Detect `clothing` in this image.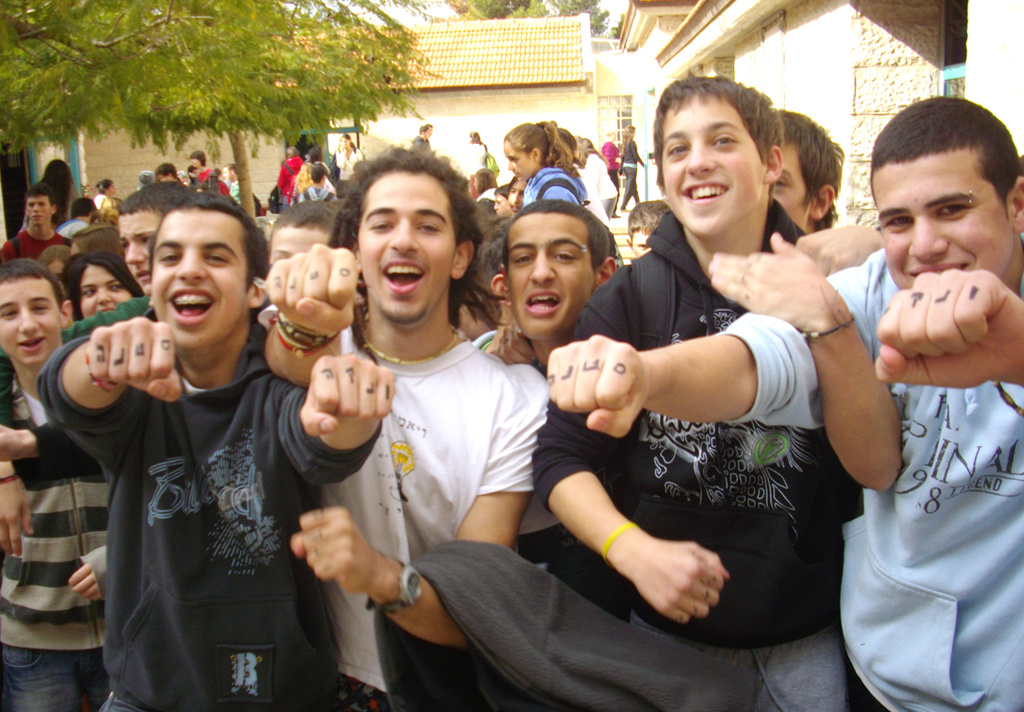
Detection: bbox=(2, 227, 72, 267).
